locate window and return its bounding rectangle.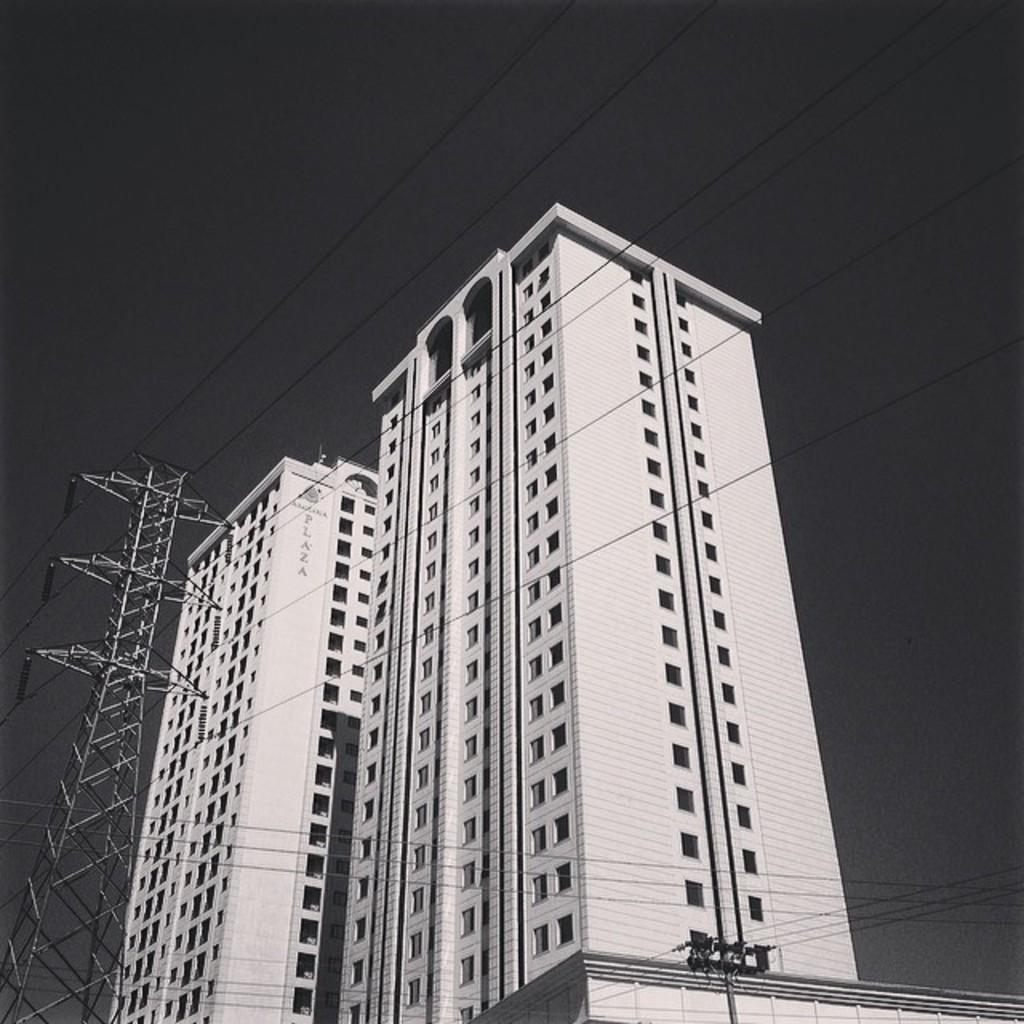
<box>418,725,430,754</box>.
